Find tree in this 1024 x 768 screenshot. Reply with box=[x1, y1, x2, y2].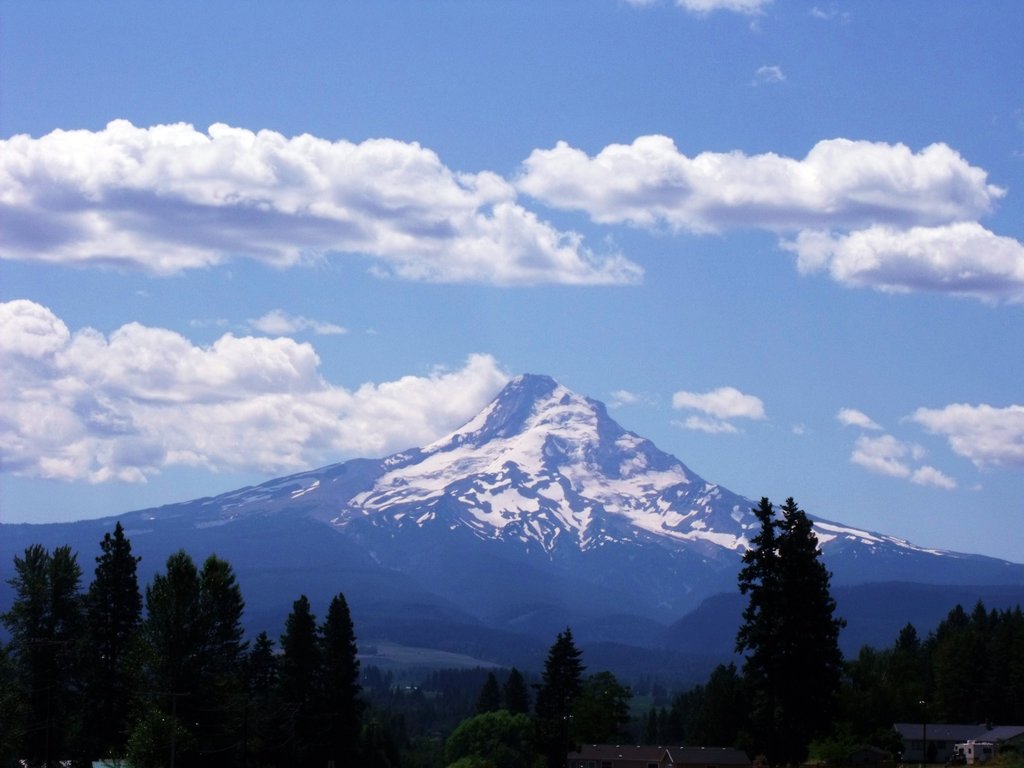
box=[76, 516, 148, 752].
